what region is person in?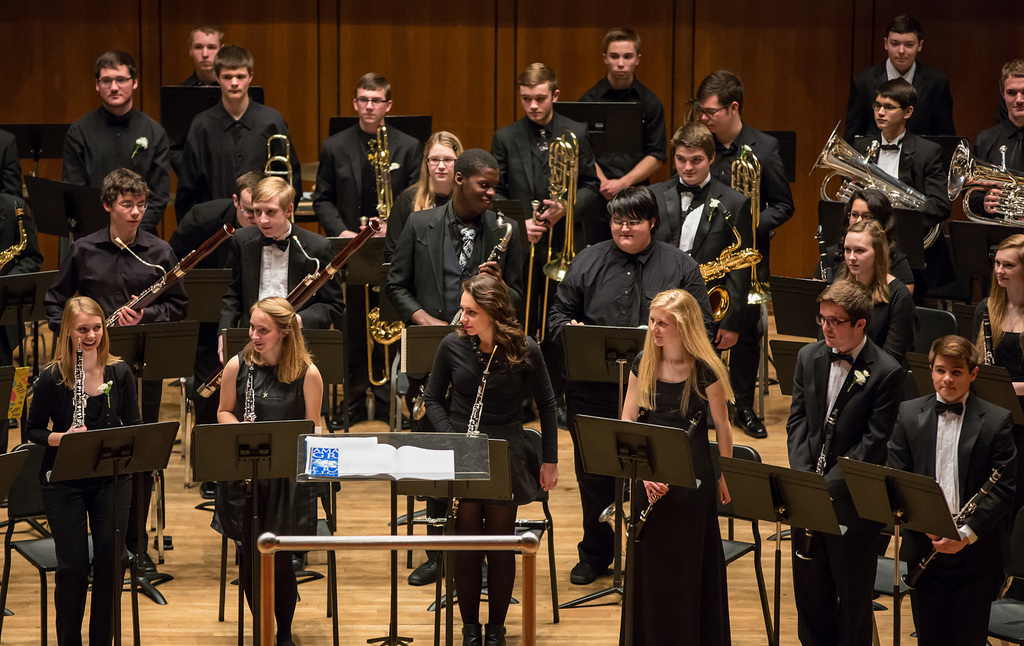
422/282/542/642.
